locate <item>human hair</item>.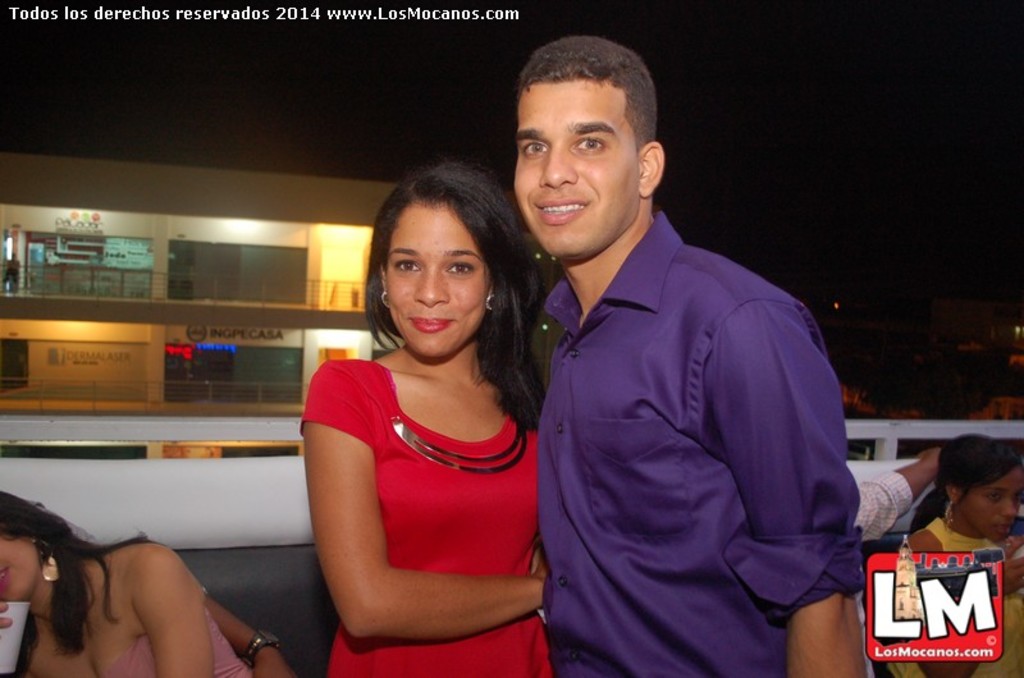
Bounding box: rect(513, 38, 662, 147).
